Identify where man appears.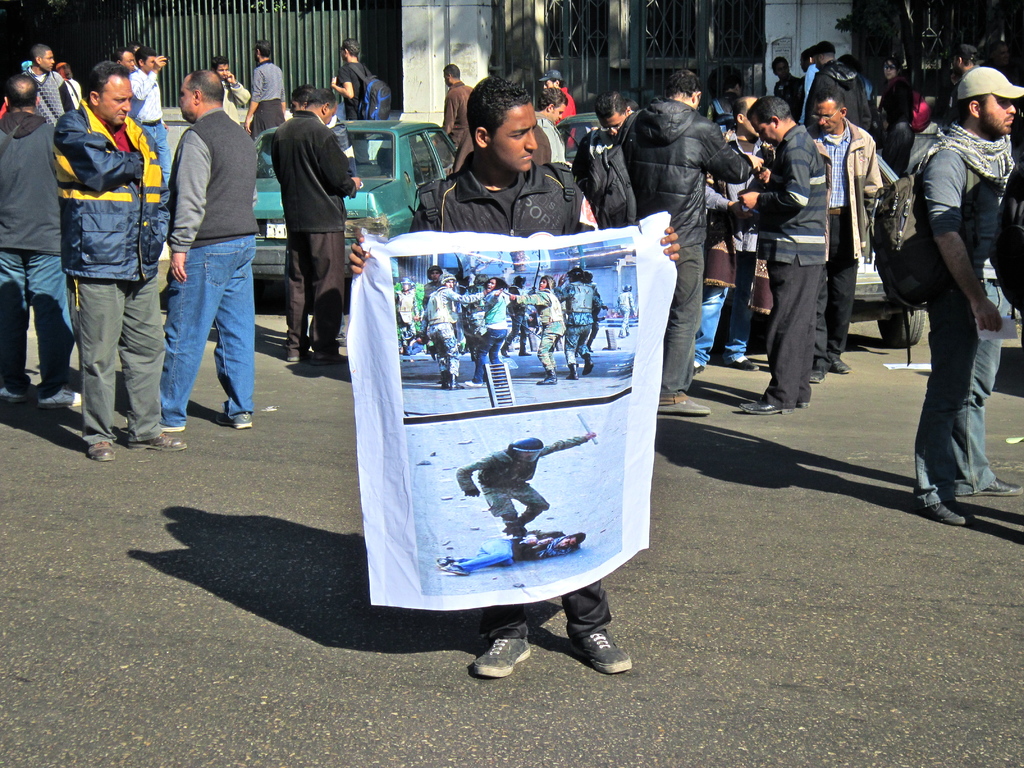
Appears at [450,433,598,534].
